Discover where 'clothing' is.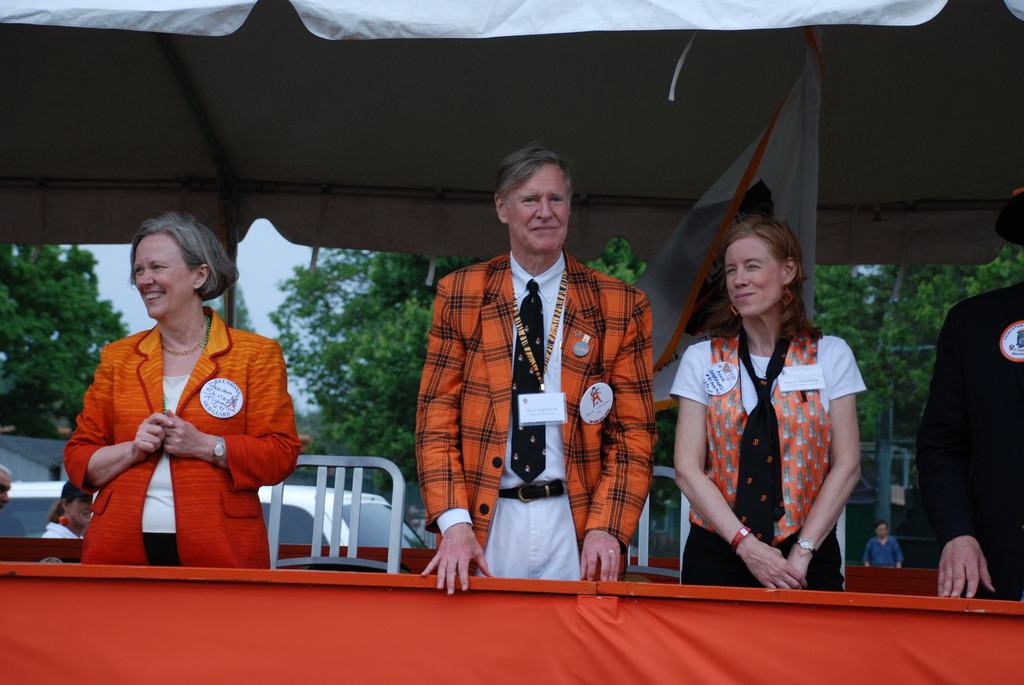
Discovered at (left=913, top=283, right=1023, bottom=599).
